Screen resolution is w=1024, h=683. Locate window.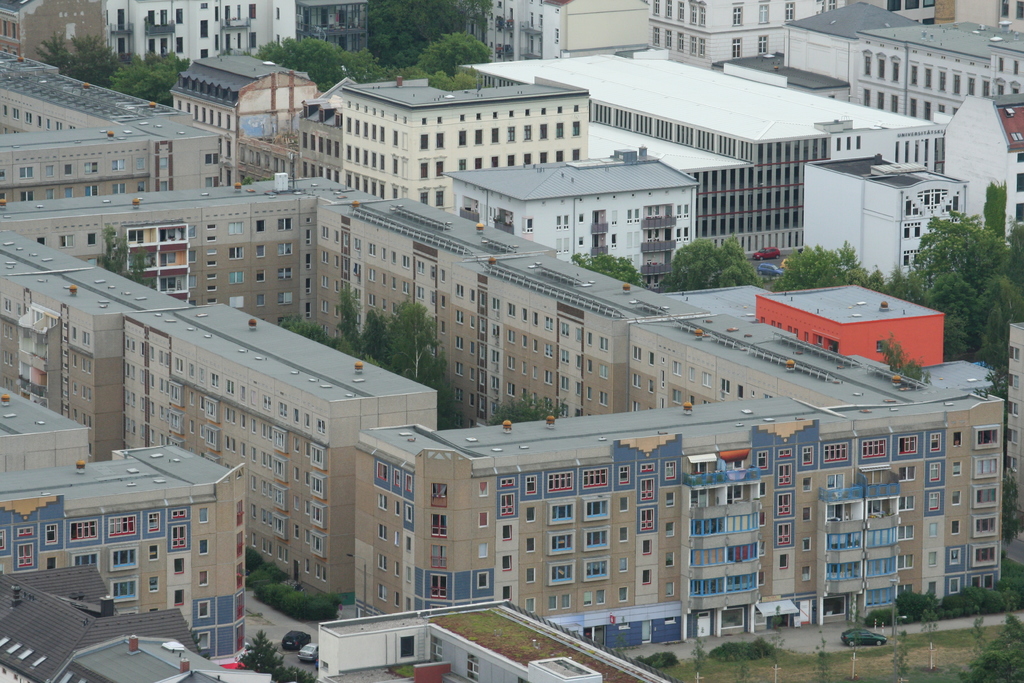
<box>113,552,137,568</box>.
